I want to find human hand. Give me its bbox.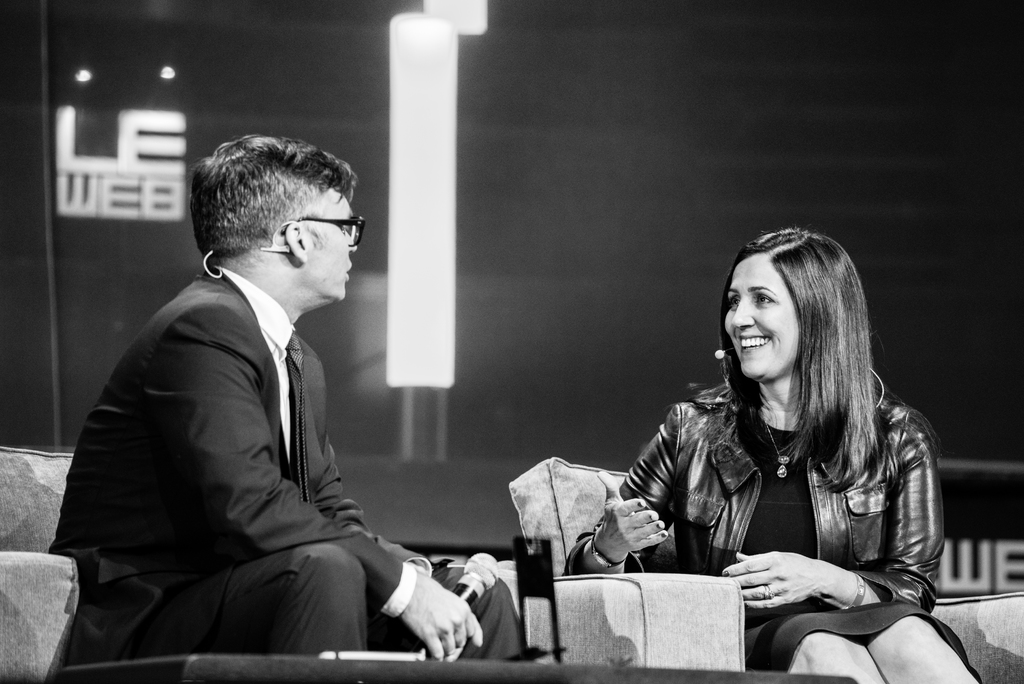
pyautogui.locateOnScreen(721, 553, 826, 610).
